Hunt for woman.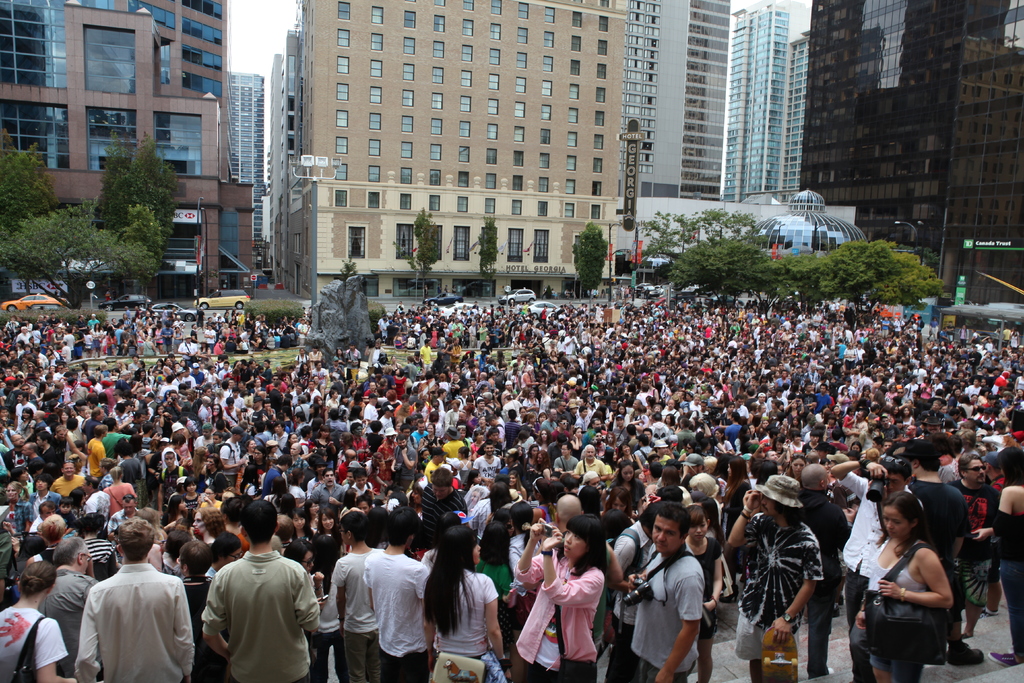
Hunted down at BBox(136, 507, 168, 550).
